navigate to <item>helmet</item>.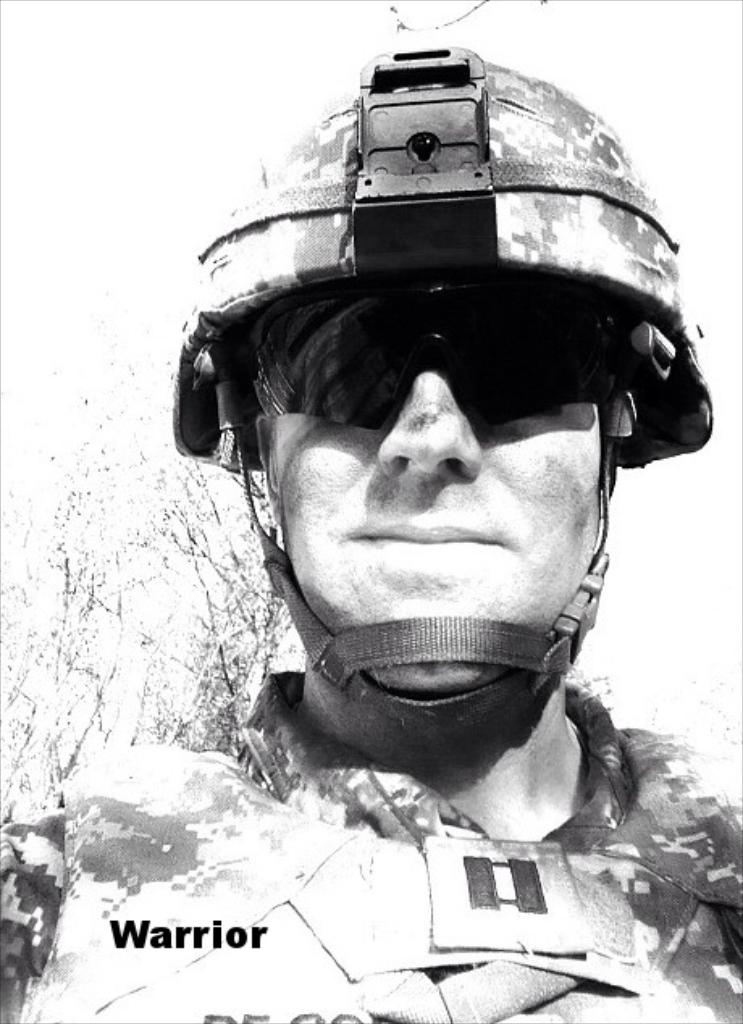
Navigation target: detection(171, 39, 724, 720).
